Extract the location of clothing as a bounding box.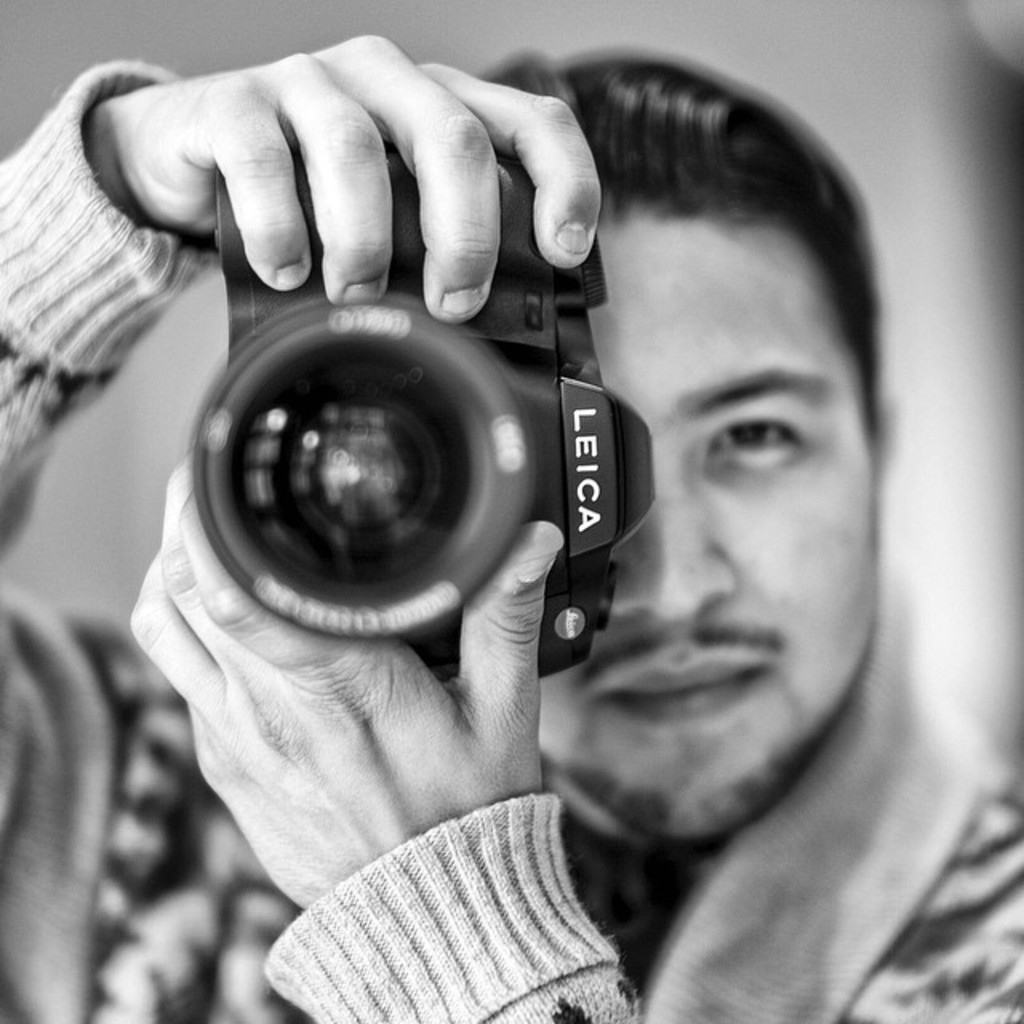
10/30/926/955.
